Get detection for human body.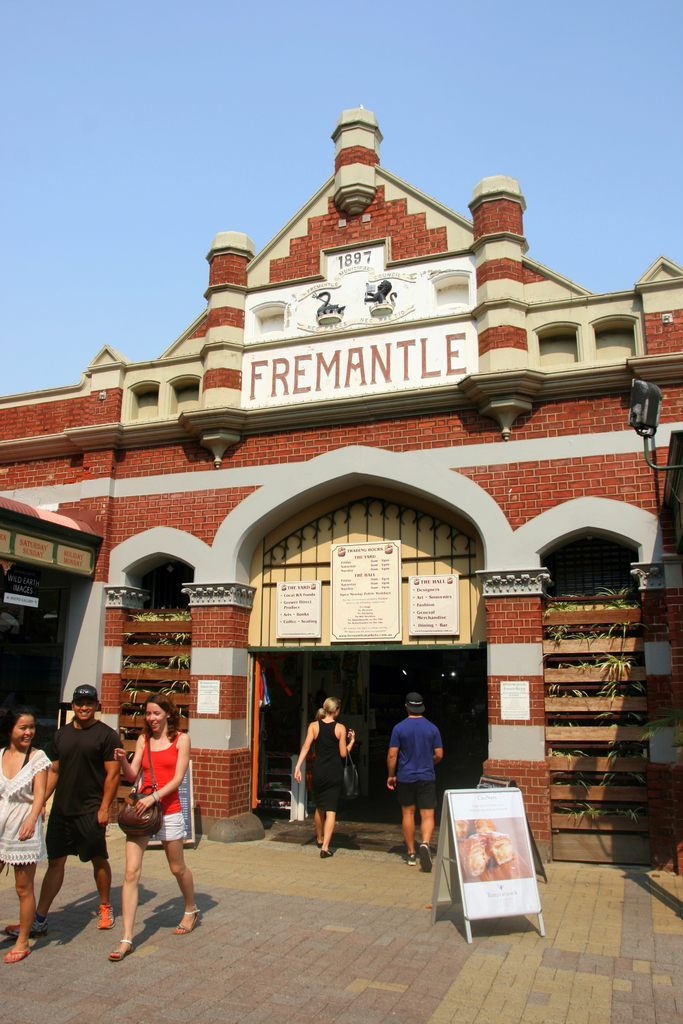
Detection: detection(111, 721, 197, 957).
